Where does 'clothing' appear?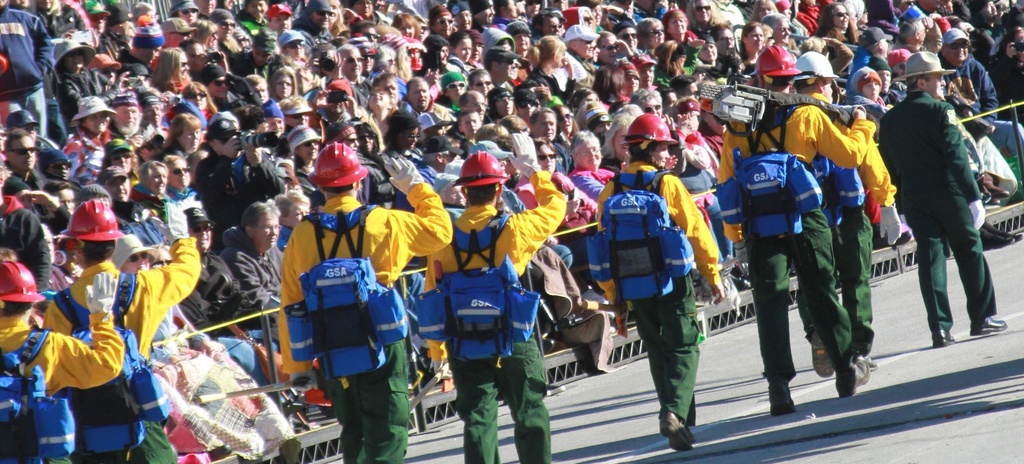
Appears at rect(0, 310, 124, 463).
